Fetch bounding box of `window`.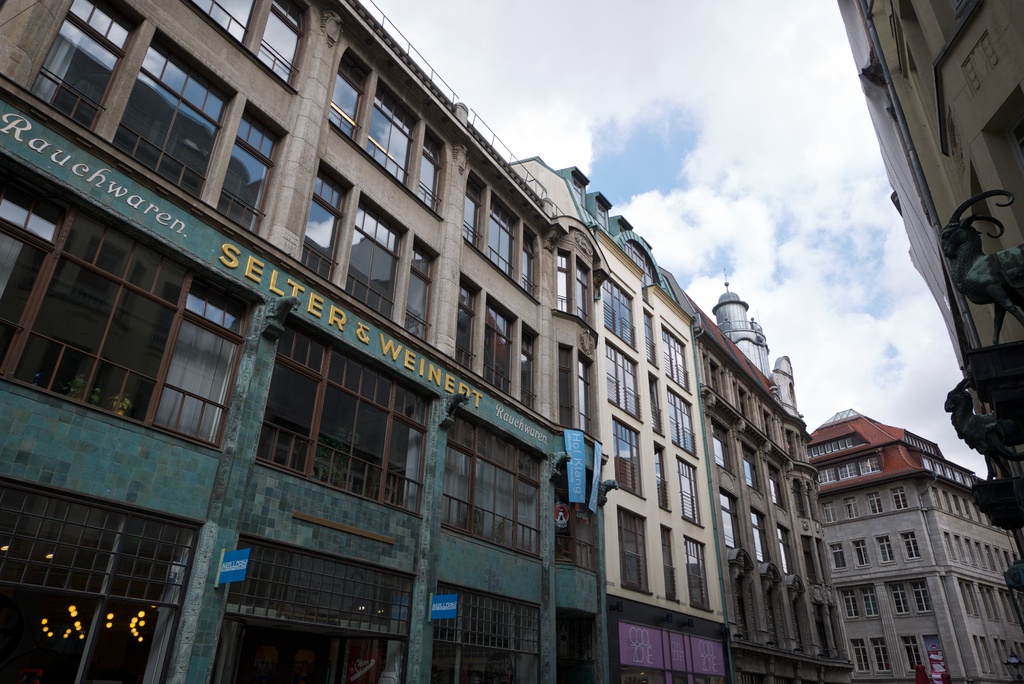
Bbox: crop(362, 92, 414, 188).
